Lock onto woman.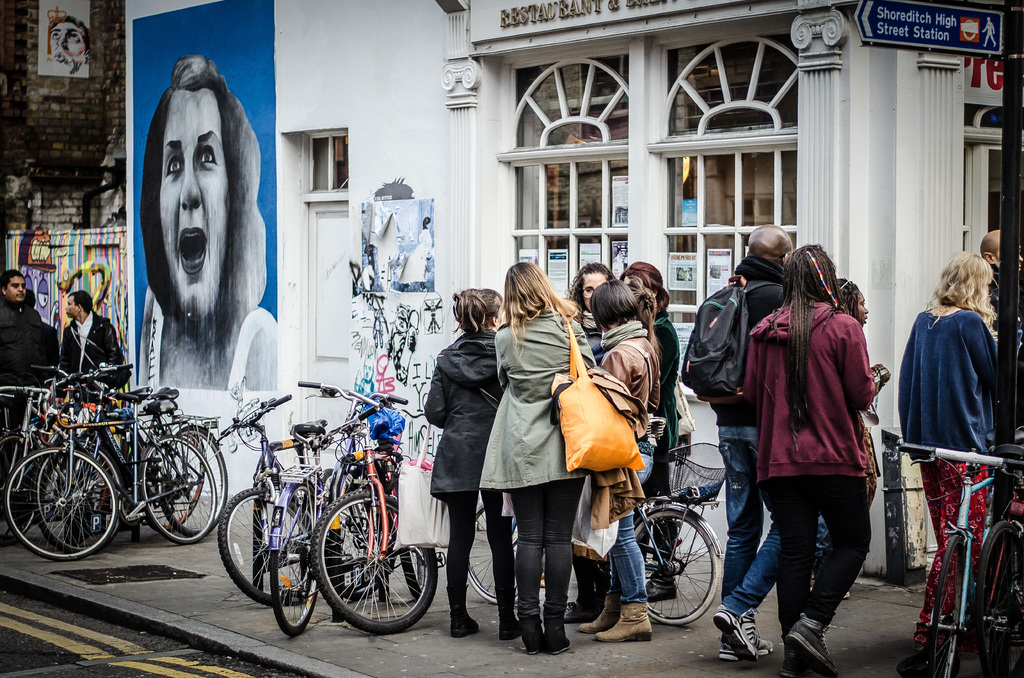
Locked: left=897, top=250, right=1022, bottom=657.
